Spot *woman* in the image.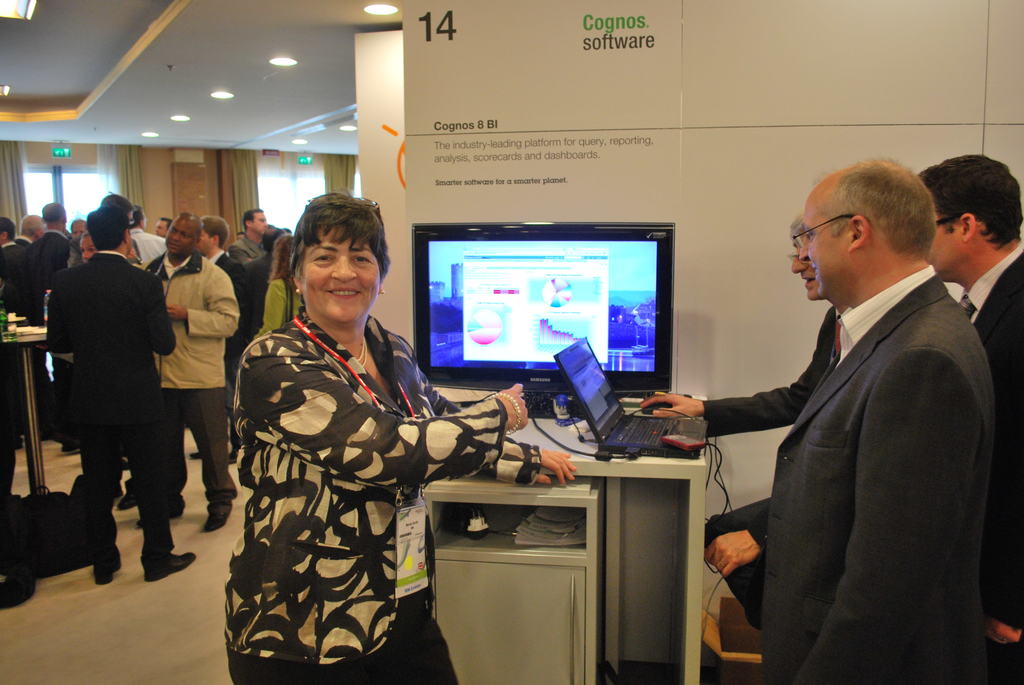
*woman* found at [x1=211, y1=184, x2=469, y2=684].
